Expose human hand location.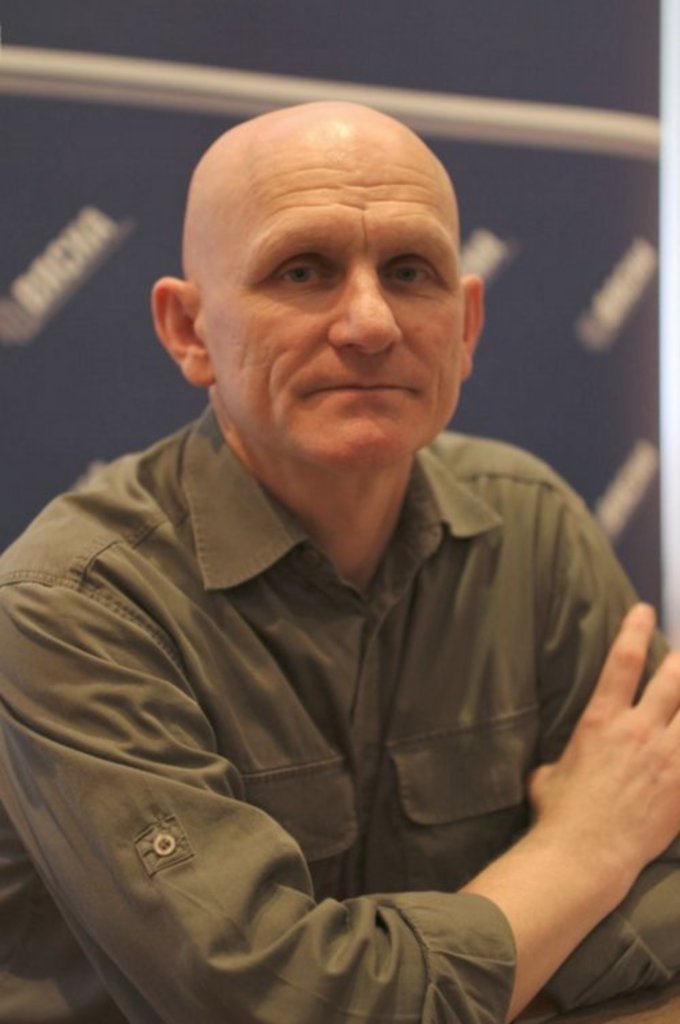
Exposed at 487,563,668,989.
